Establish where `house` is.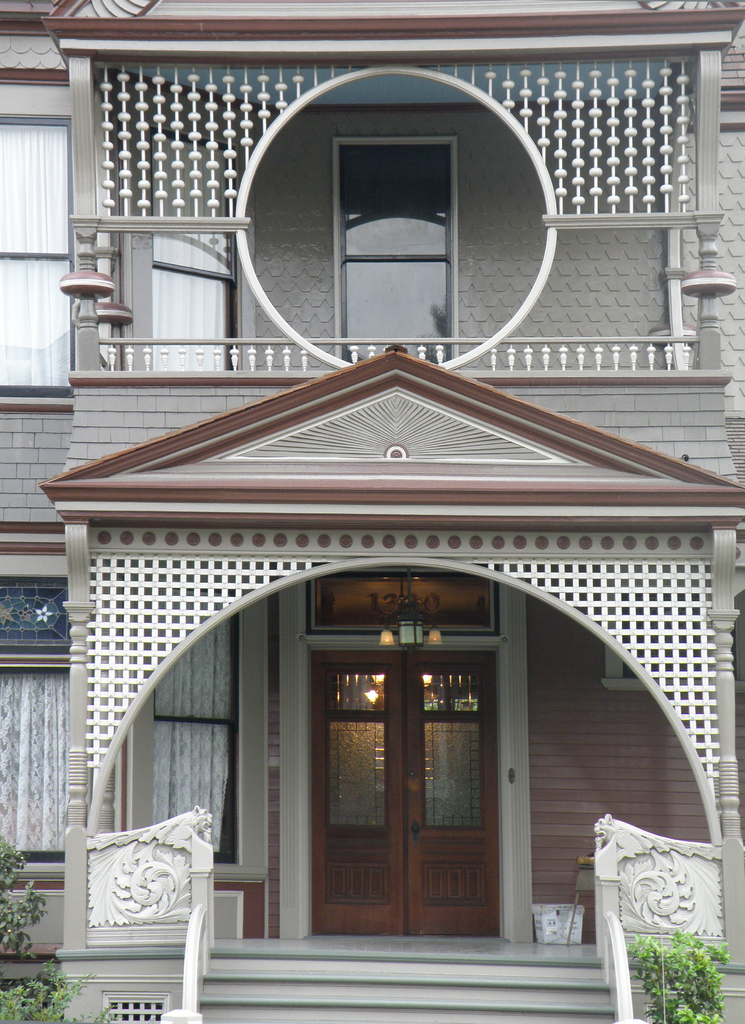
Established at locate(0, 0, 744, 1023).
